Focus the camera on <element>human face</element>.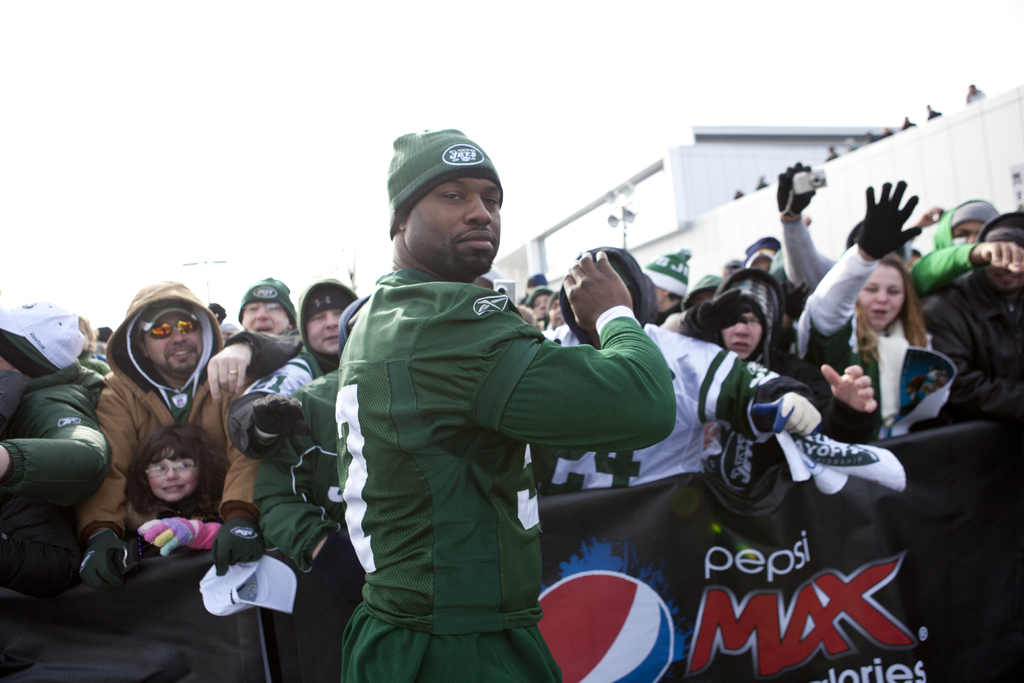
Focus region: bbox=(143, 318, 202, 375).
